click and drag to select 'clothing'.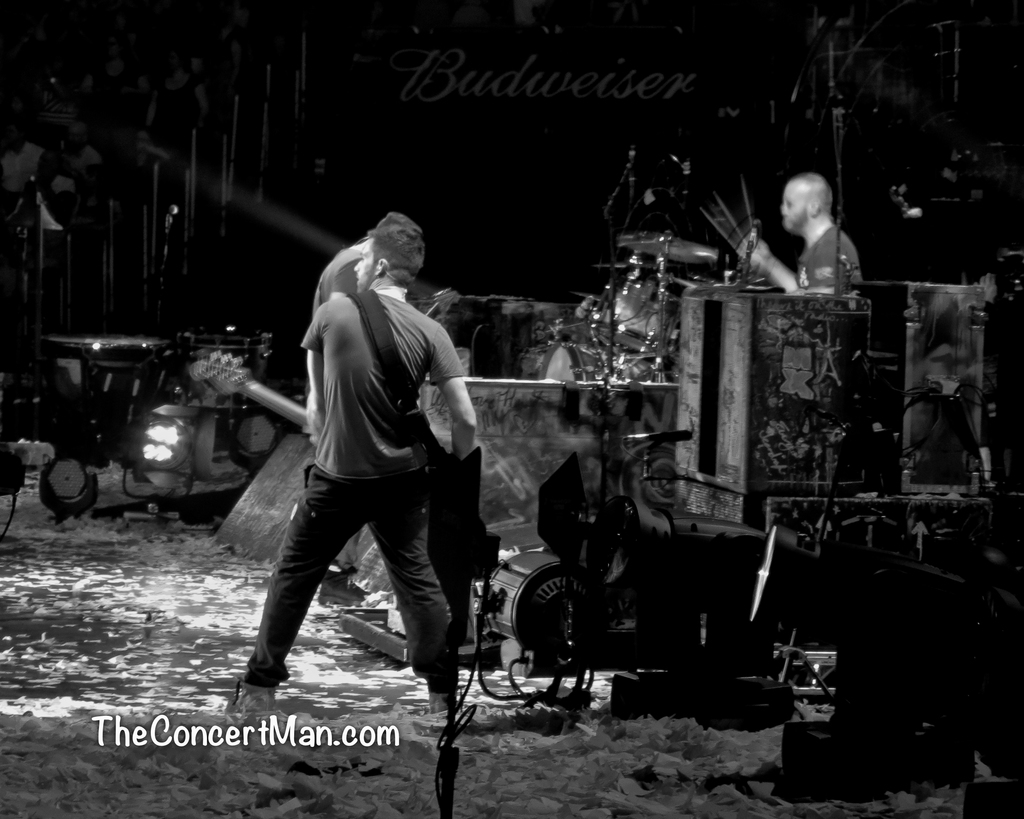
Selection: pyautogui.locateOnScreen(244, 240, 468, 670).
